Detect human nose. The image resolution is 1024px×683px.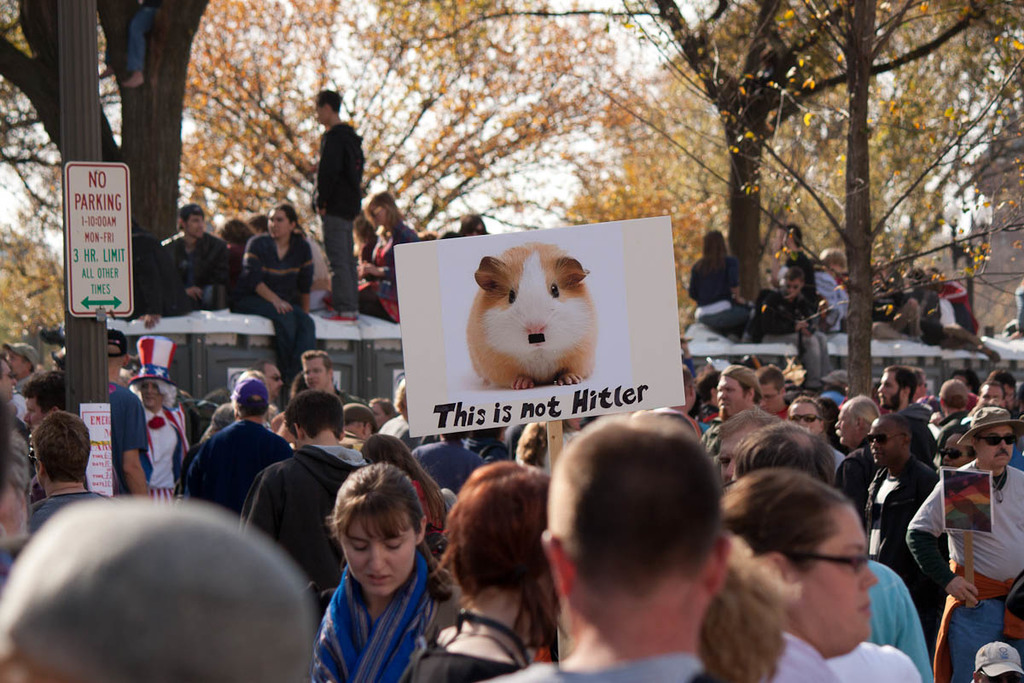
box(835, 419, 840, 429).
